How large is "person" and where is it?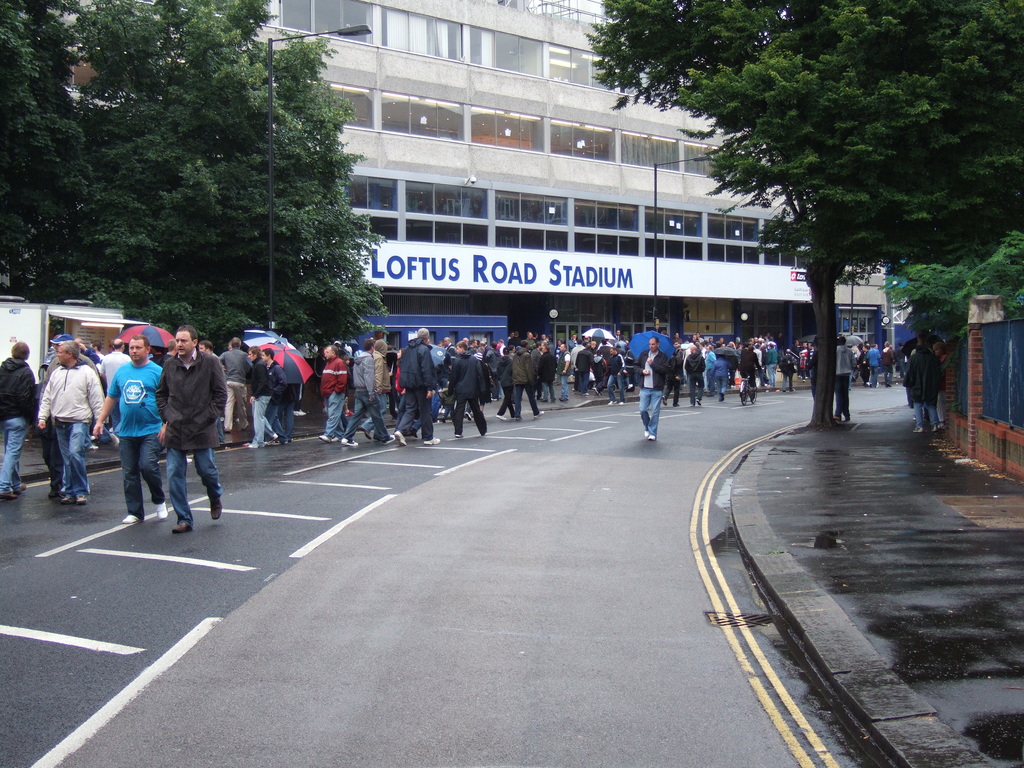
Bounding box: <region>438, 330, 494, 441</region>.
